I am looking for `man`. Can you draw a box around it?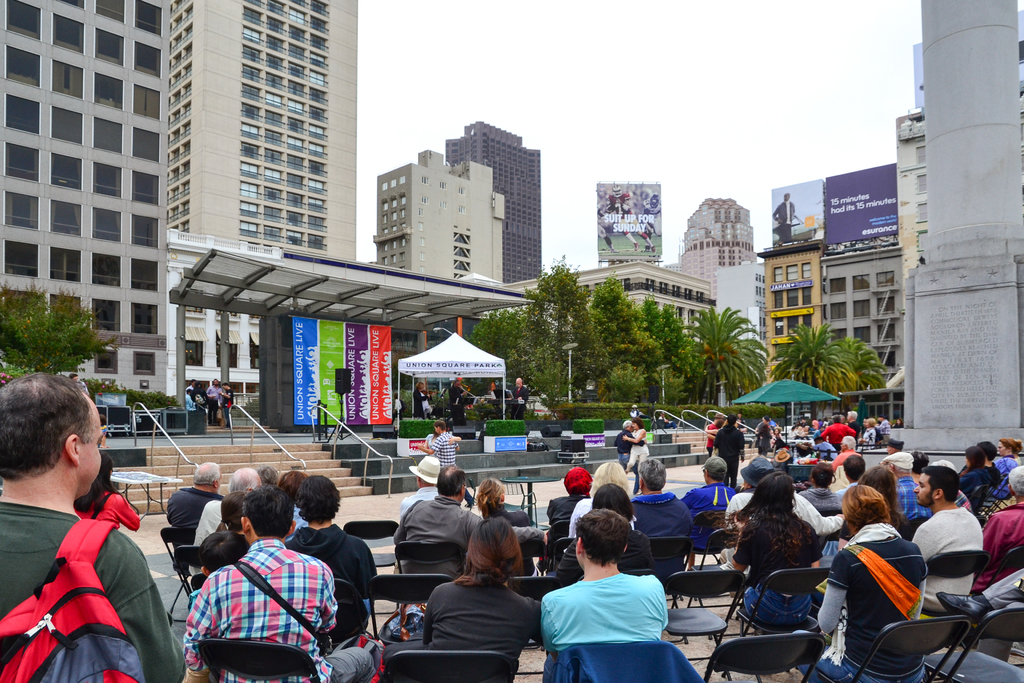
Sure, the bounding box is x1=173 y1=477 x2=372 y2=682.
